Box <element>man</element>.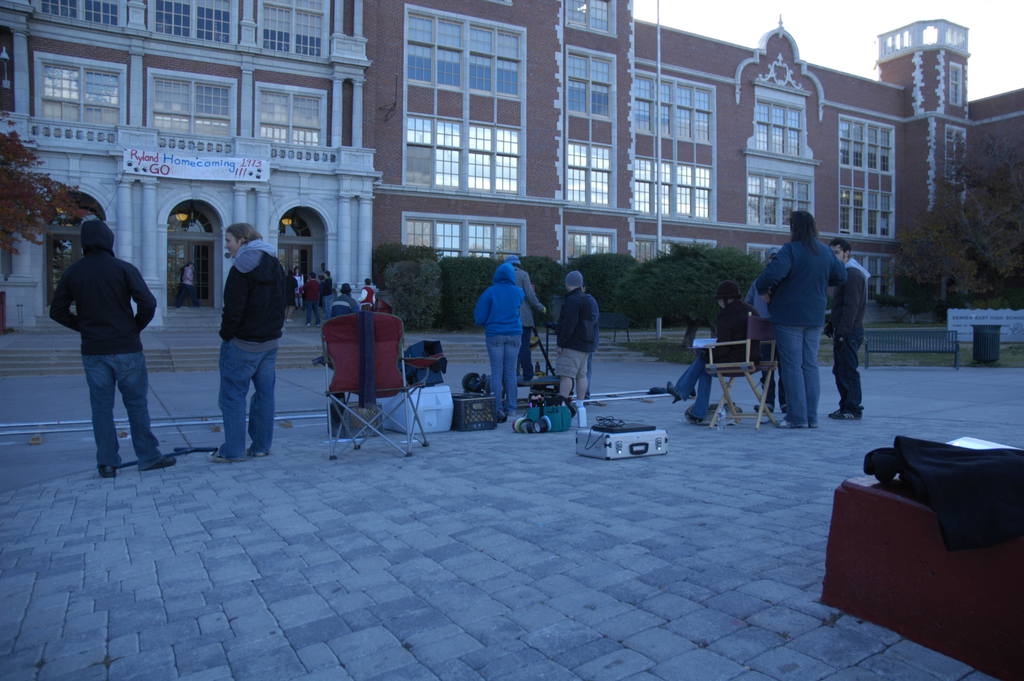
rect(302, 269, 324, 335).
